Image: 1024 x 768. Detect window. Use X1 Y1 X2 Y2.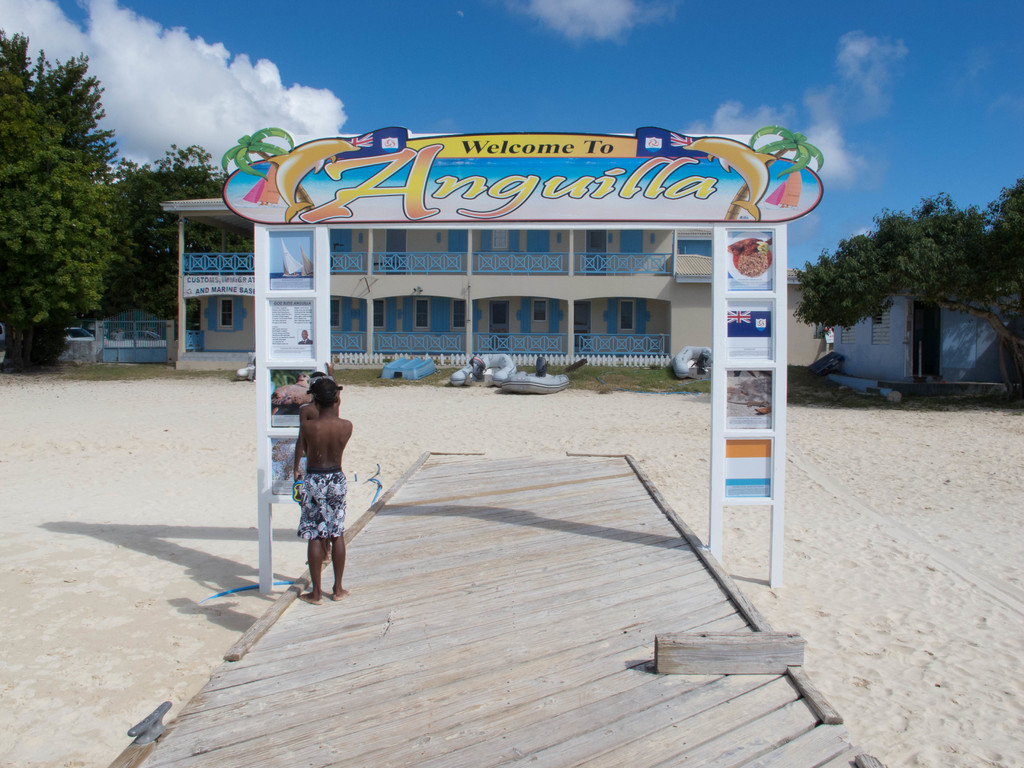
868 307 895 346.
